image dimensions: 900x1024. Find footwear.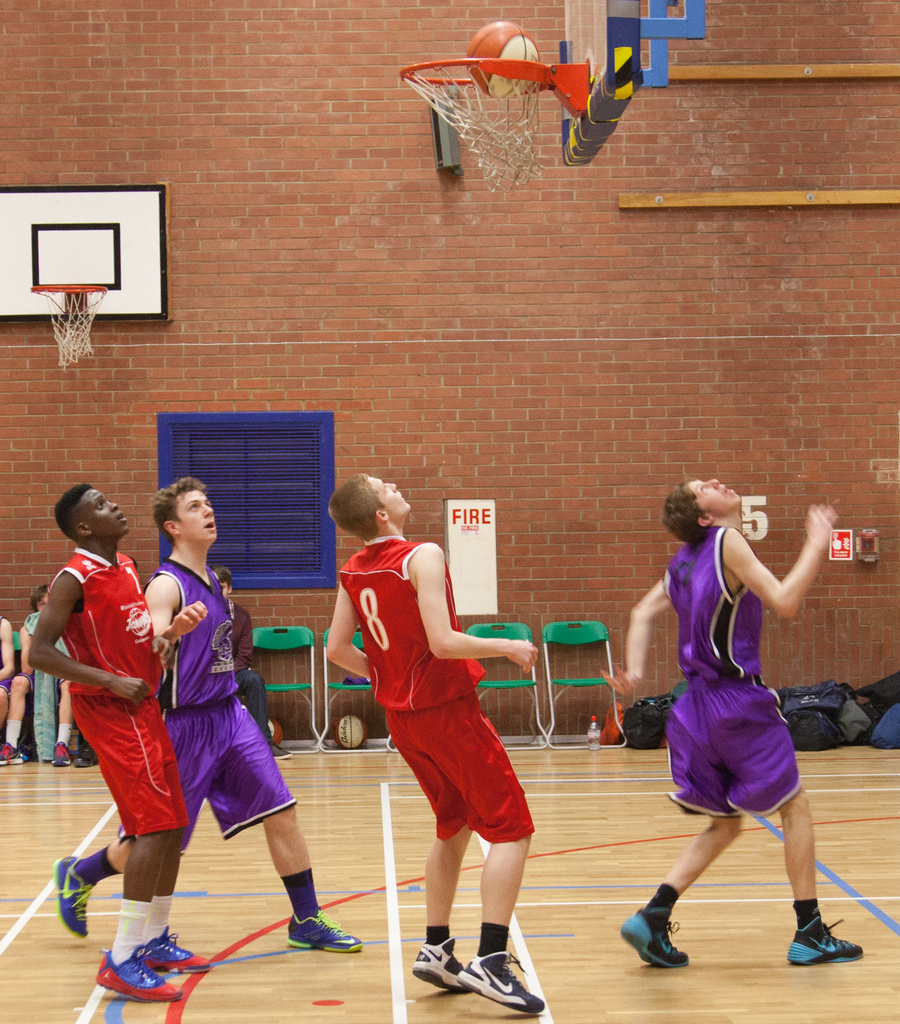
[415,937,469,991].
